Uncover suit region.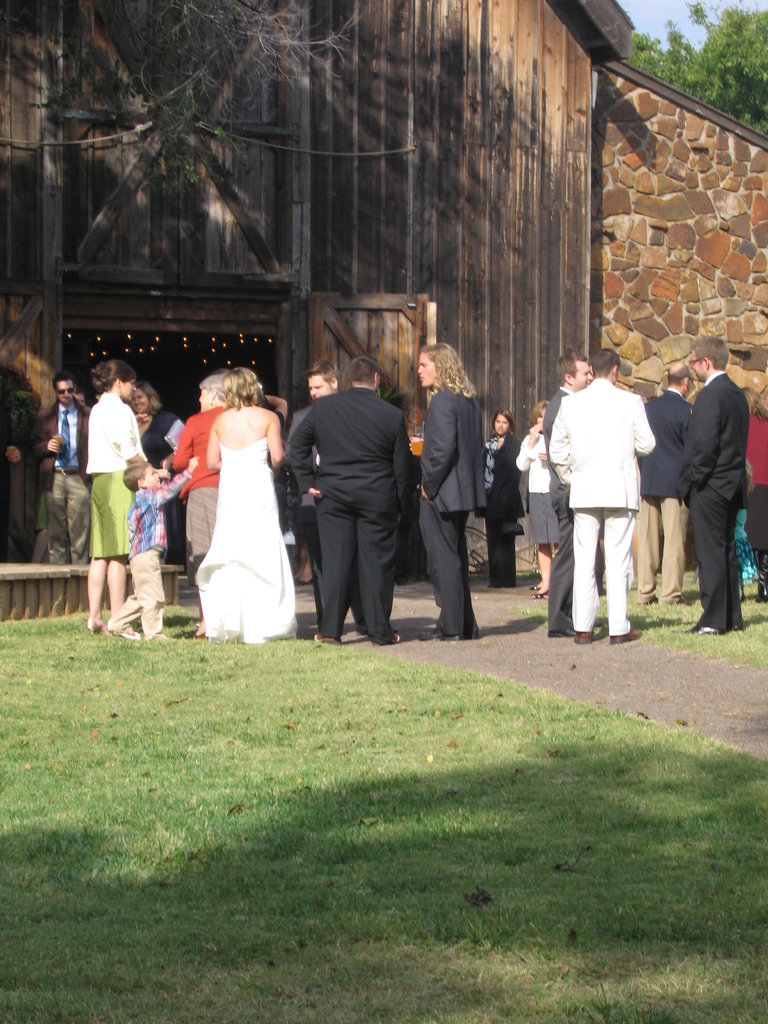
Uncovered: crop(284, 404, 367, 632).
